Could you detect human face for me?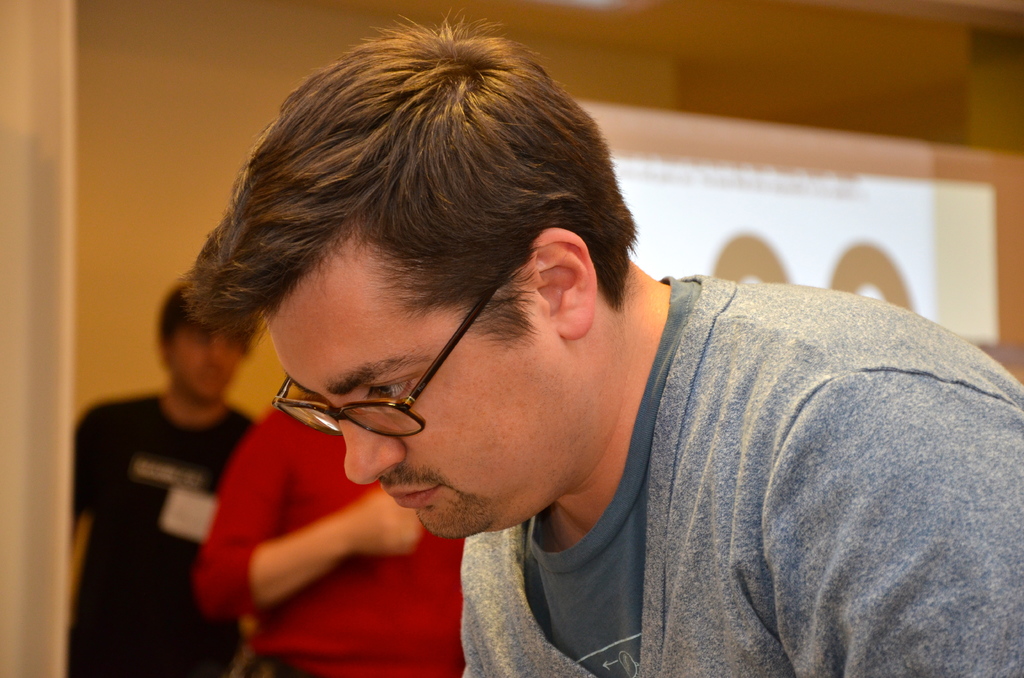
Detection result: 268:309:574:542.
